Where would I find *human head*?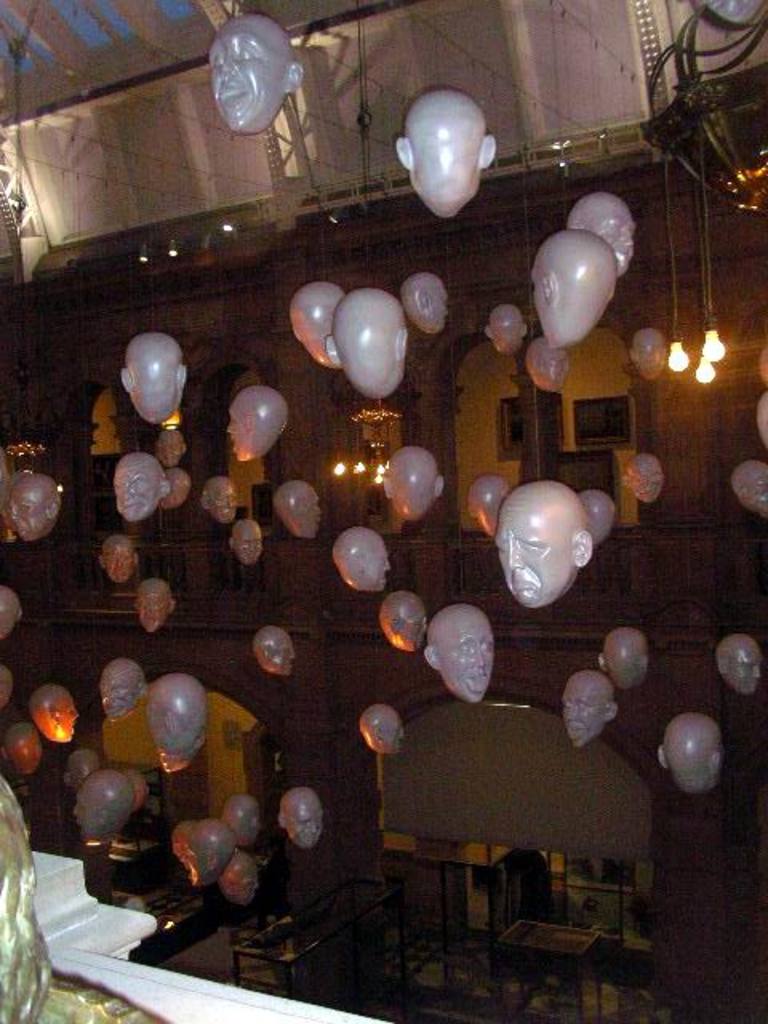
At (x1=101, y1=659, x2=142, y2=714).
